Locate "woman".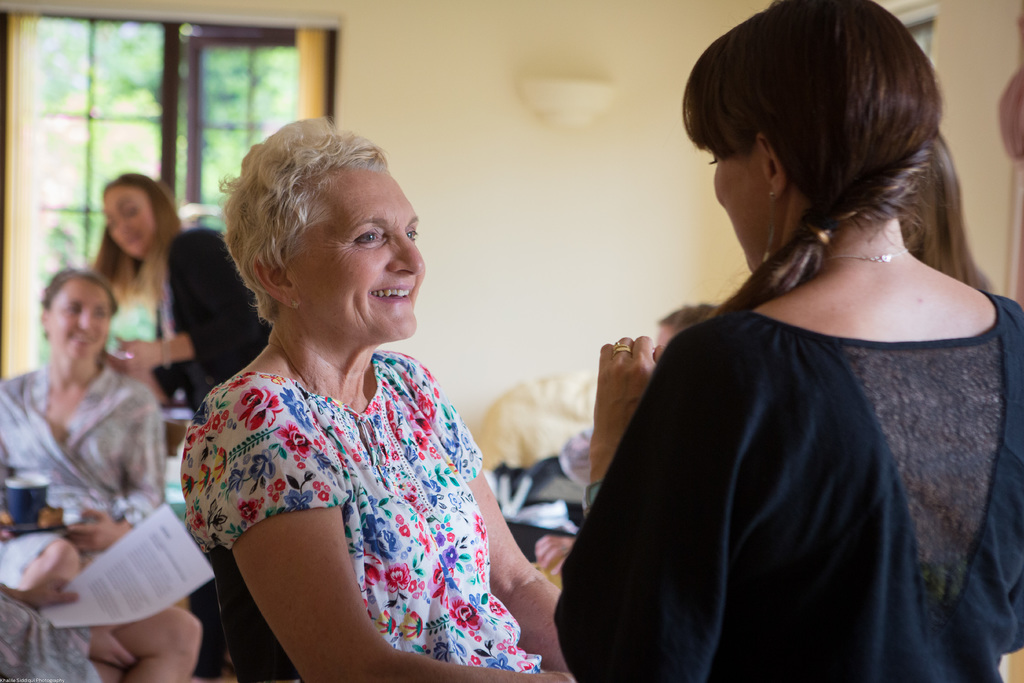
Bounding box: bbox=[563, 0, 1023, 682].
